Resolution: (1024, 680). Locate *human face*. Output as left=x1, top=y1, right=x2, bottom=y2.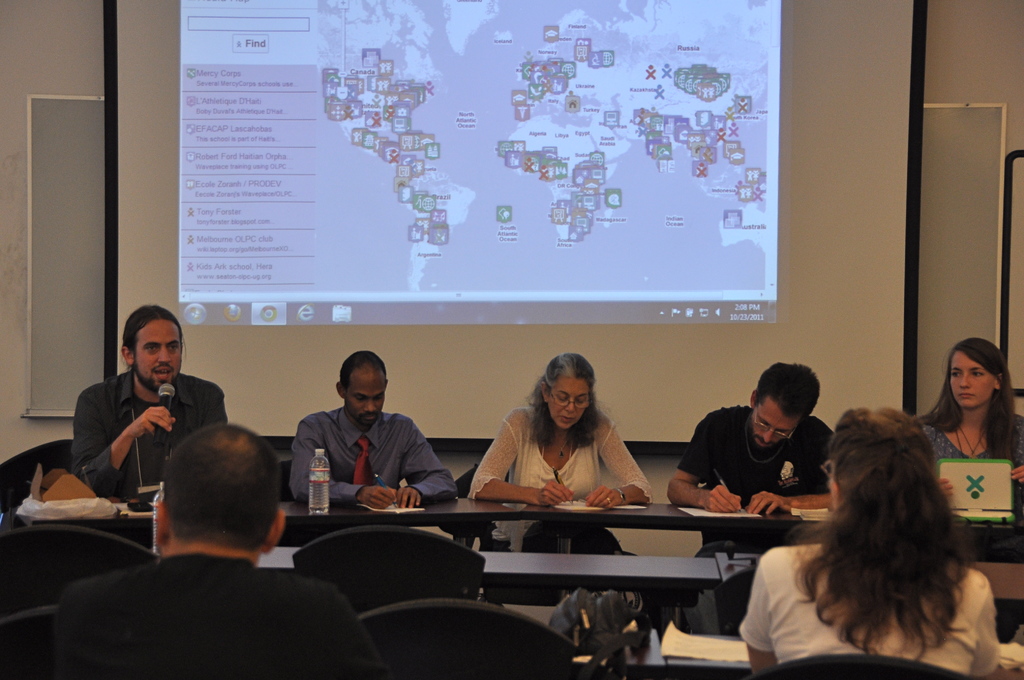
left=951, top=350, right=993, bottom=407.
